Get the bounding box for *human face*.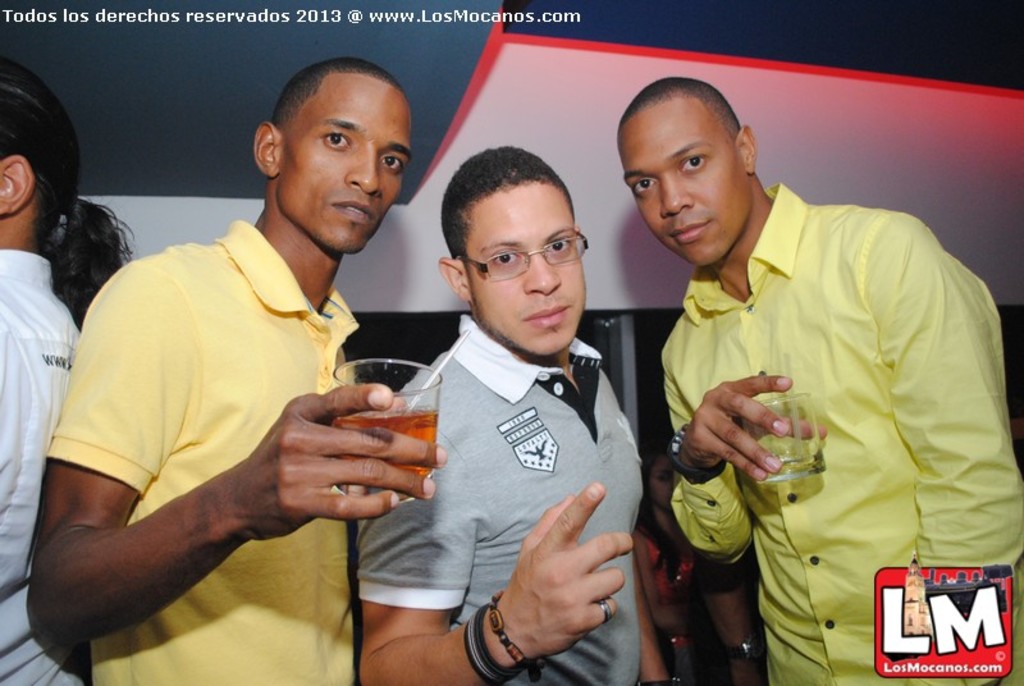
pyautogui.locateOnScreen(465, 183, 585, 352).
